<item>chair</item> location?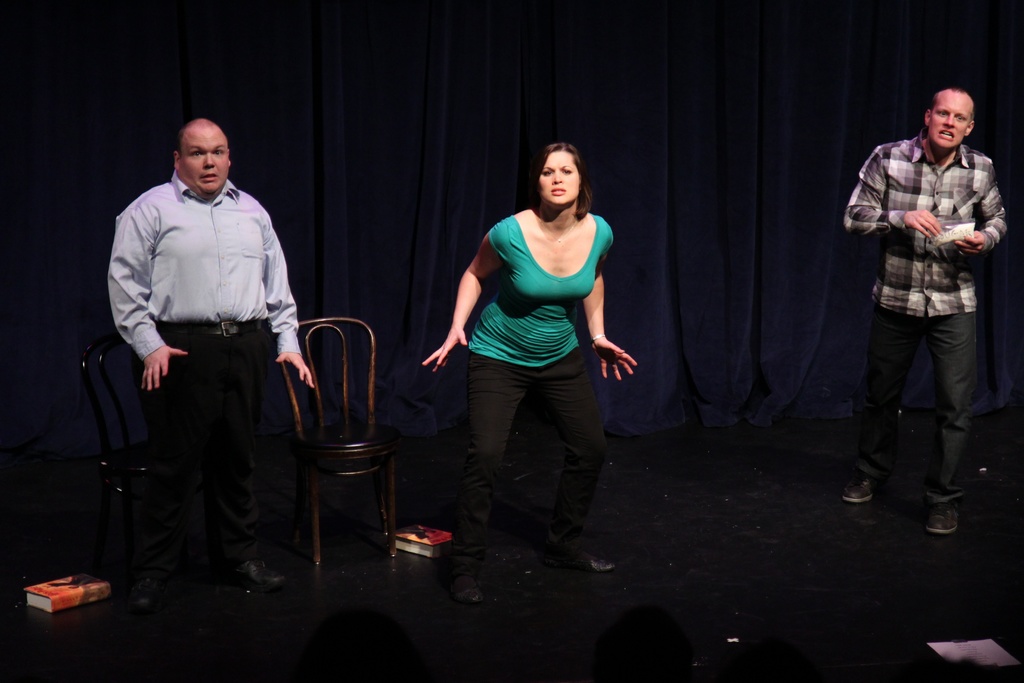
[259,301,404,584]
